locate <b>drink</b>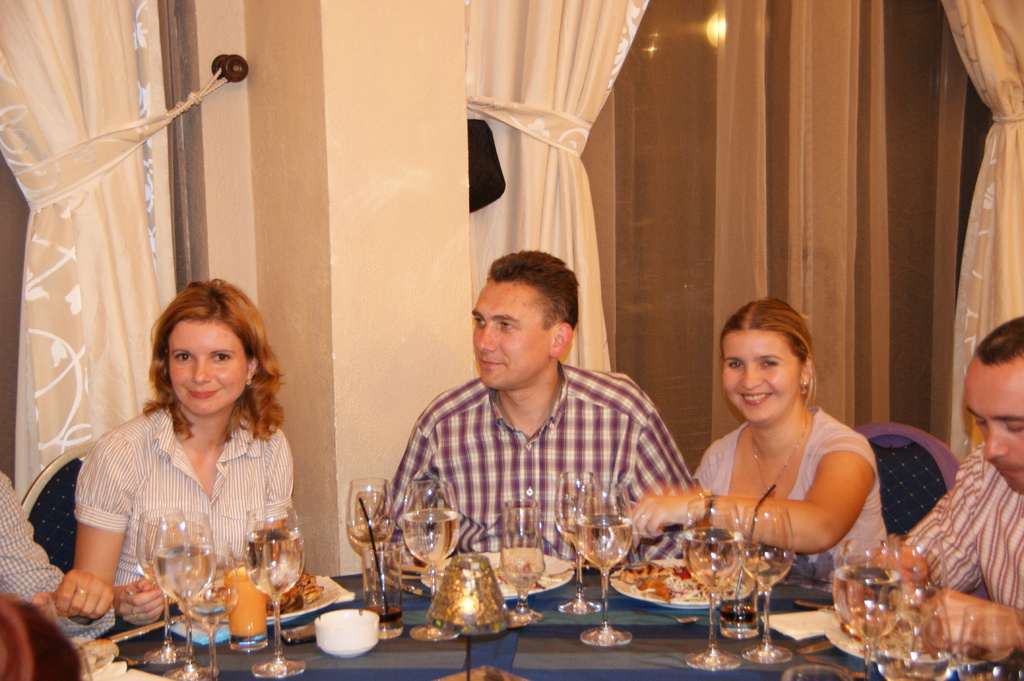
l=876, t=651, r=950, b=680
